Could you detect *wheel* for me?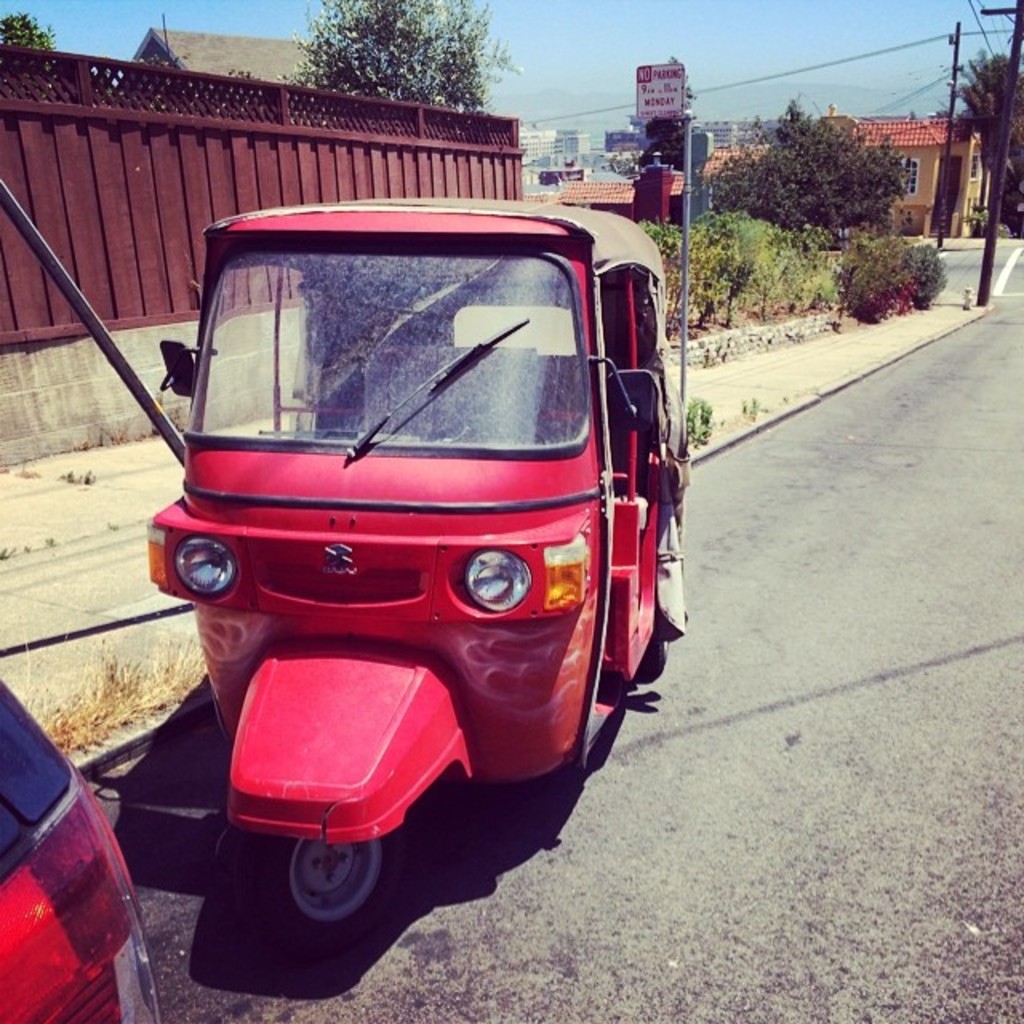
Detection result: bbox=[182, 830, 410, 981].
